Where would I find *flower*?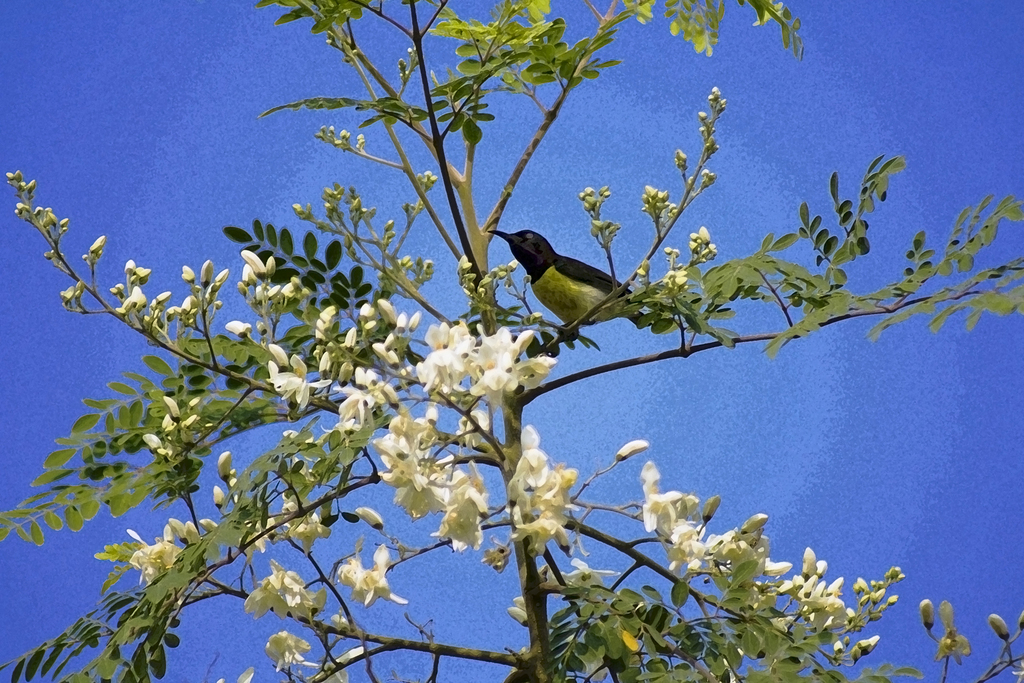
At BBox(644, 477, 721, 574).
